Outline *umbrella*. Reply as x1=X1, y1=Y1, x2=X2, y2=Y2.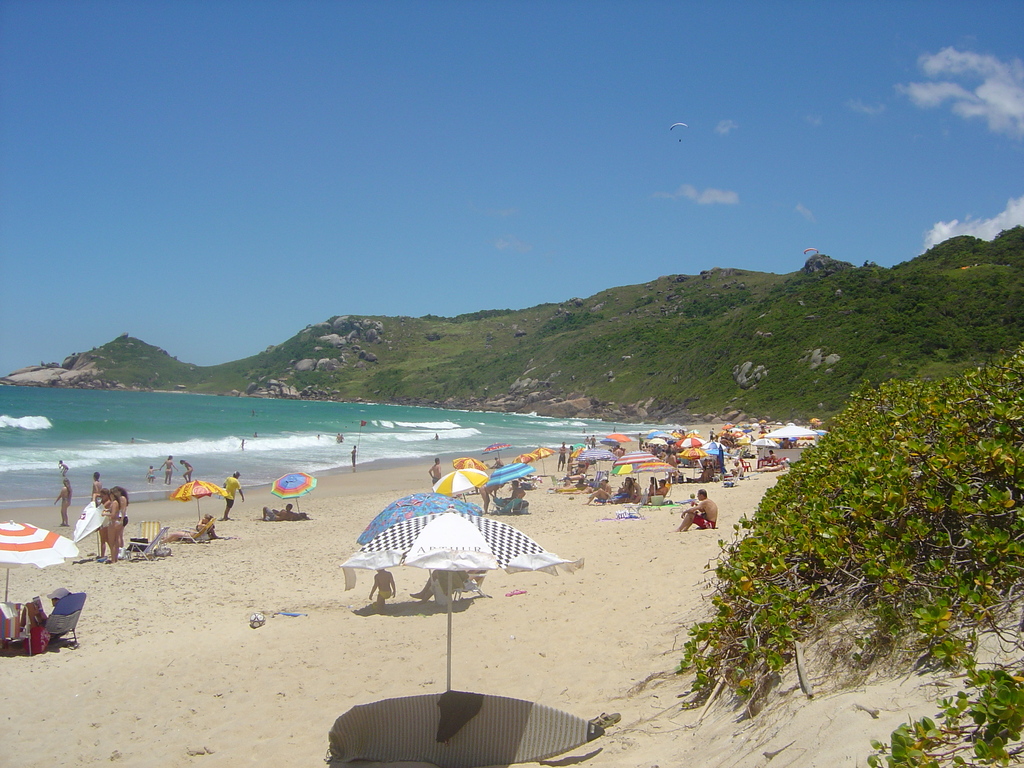
x1=337, y1=512, x2=589, y2=692.
